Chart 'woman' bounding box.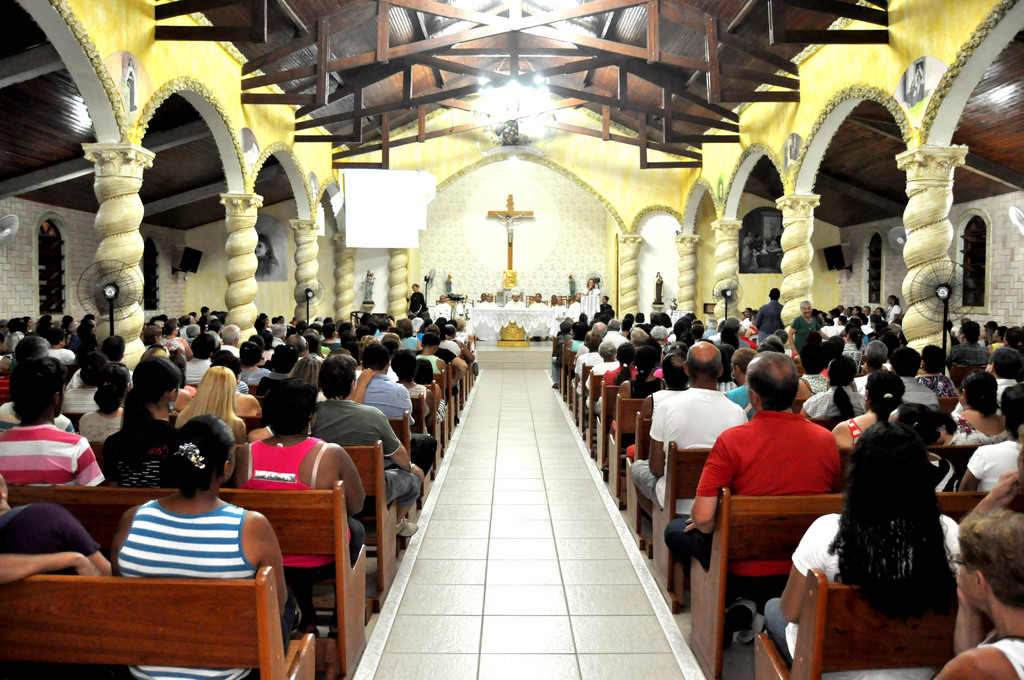
Charted: [922, 349, 954, 400].
